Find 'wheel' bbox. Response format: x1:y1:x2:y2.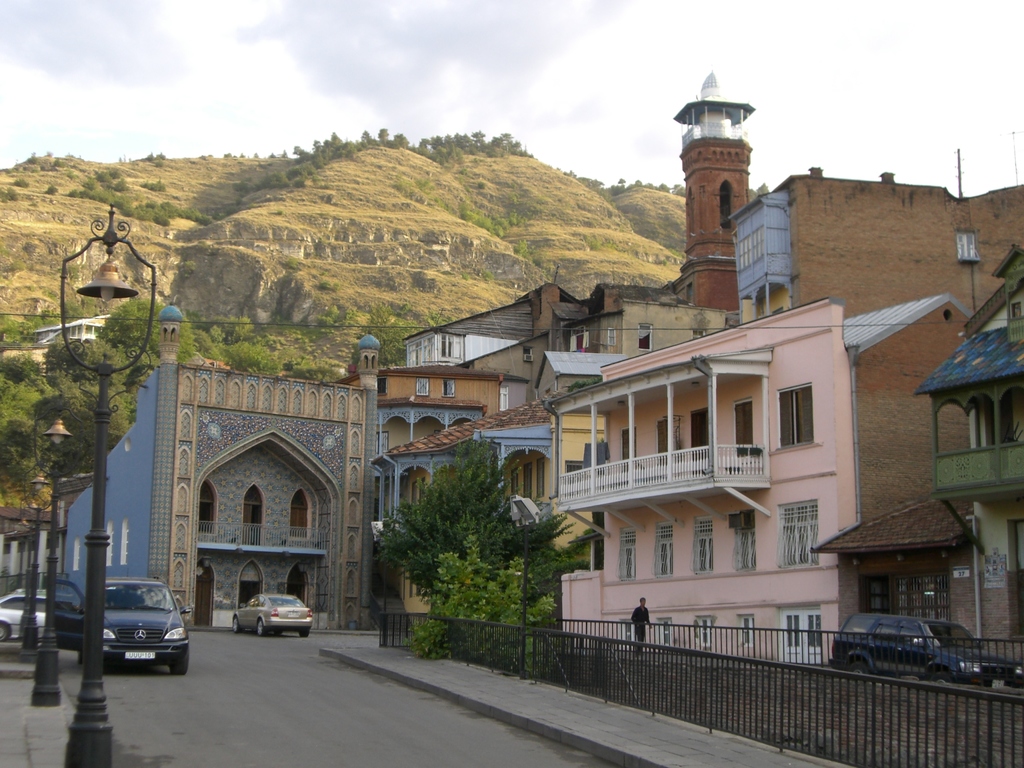
0:622:8:642.
